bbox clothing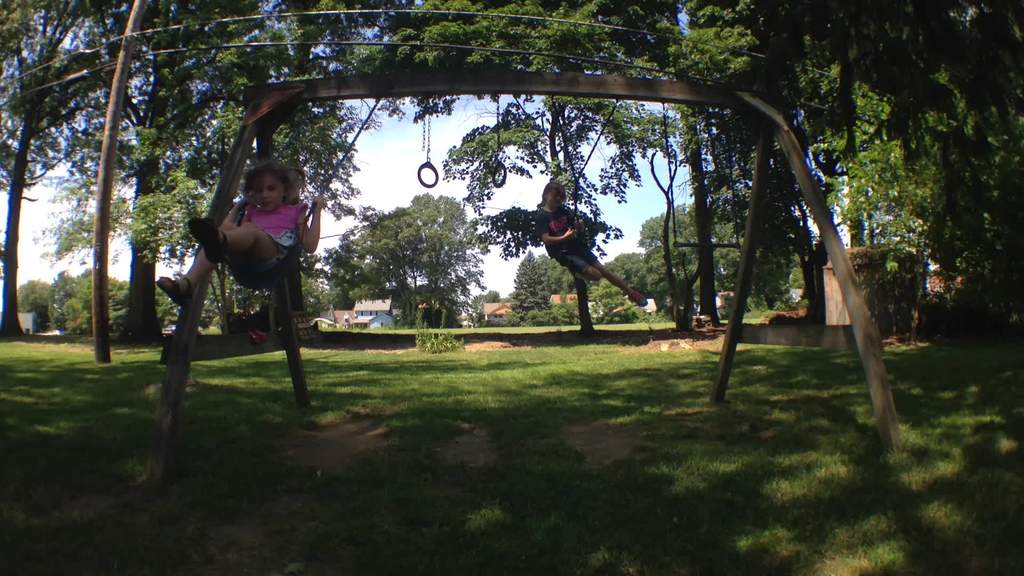
[left=541, top=208, right=603, bottom=278]
